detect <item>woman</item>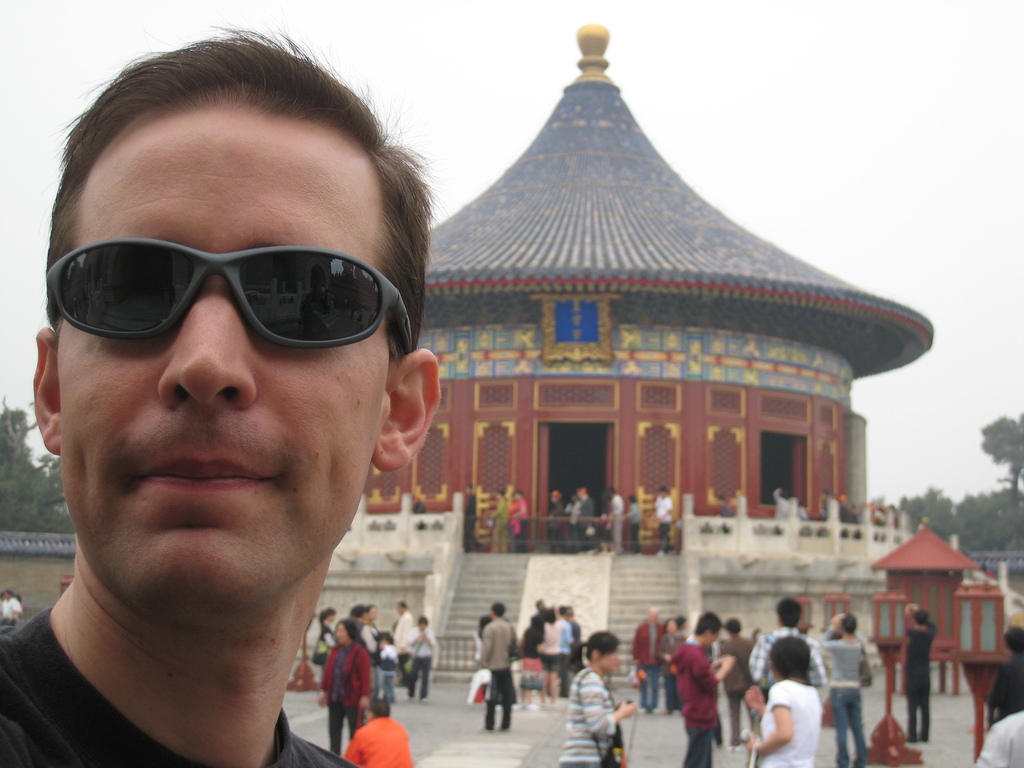
l=654, t=620, r=684, b=714
